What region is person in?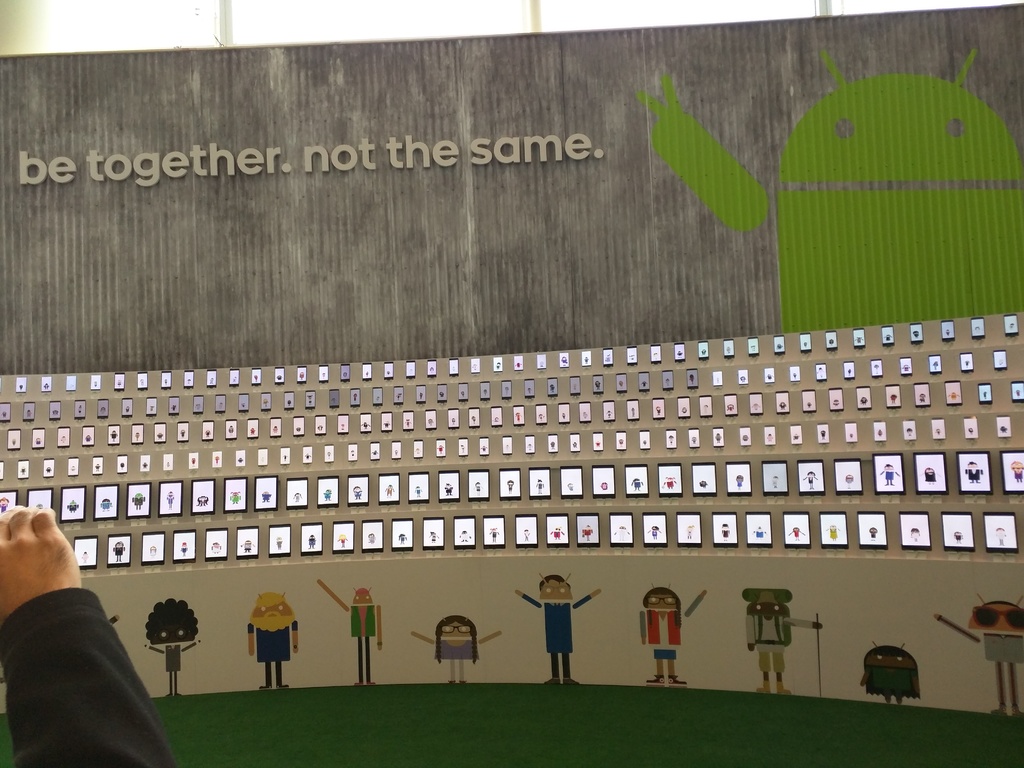
x1=248, y1=593, x2=299, y2=687.
